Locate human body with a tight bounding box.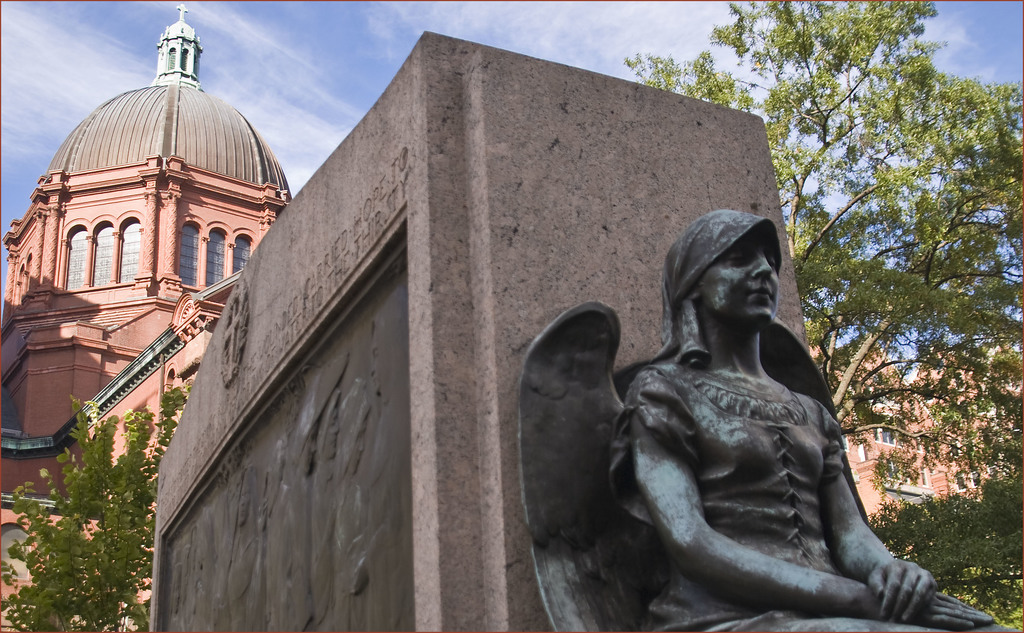
605 354 1018 632.
